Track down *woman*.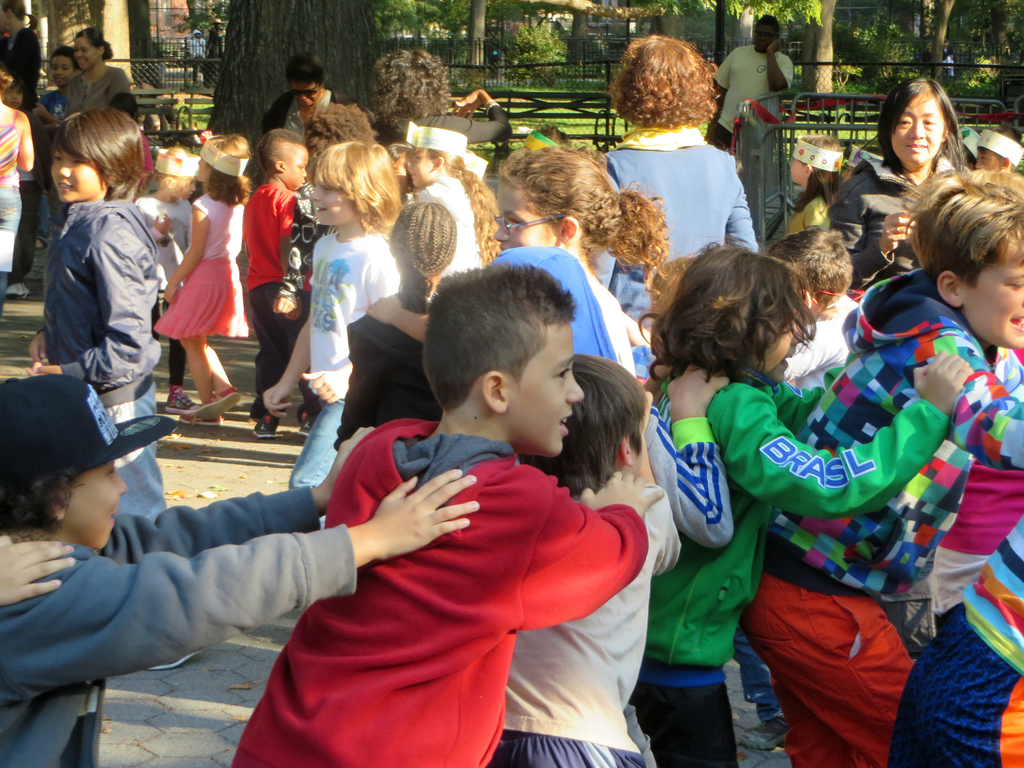
Tracked to {"left": 833, "top": 72, "right": 962, "bottom": 312}.
